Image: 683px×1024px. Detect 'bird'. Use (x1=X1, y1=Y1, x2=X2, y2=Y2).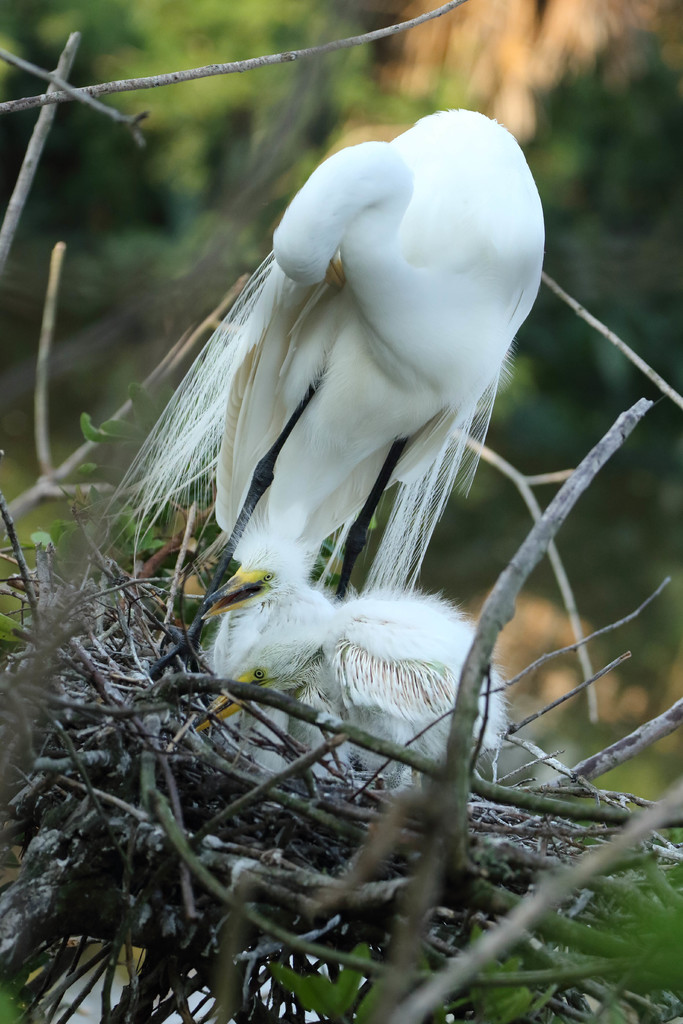
(x1=210, y1=591, x2=511, y2=822).
